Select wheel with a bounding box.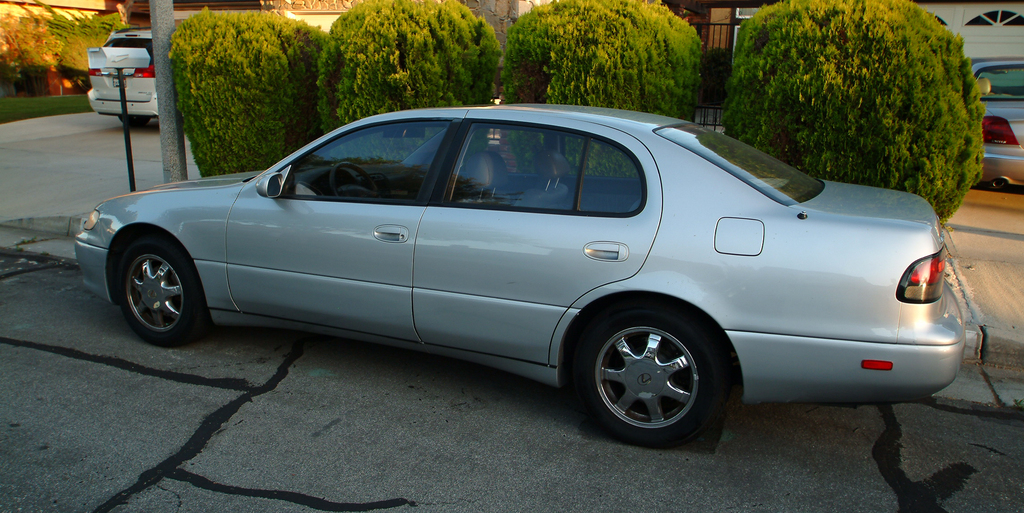
<bbox>118, 238, 200, 345</bbox>.
